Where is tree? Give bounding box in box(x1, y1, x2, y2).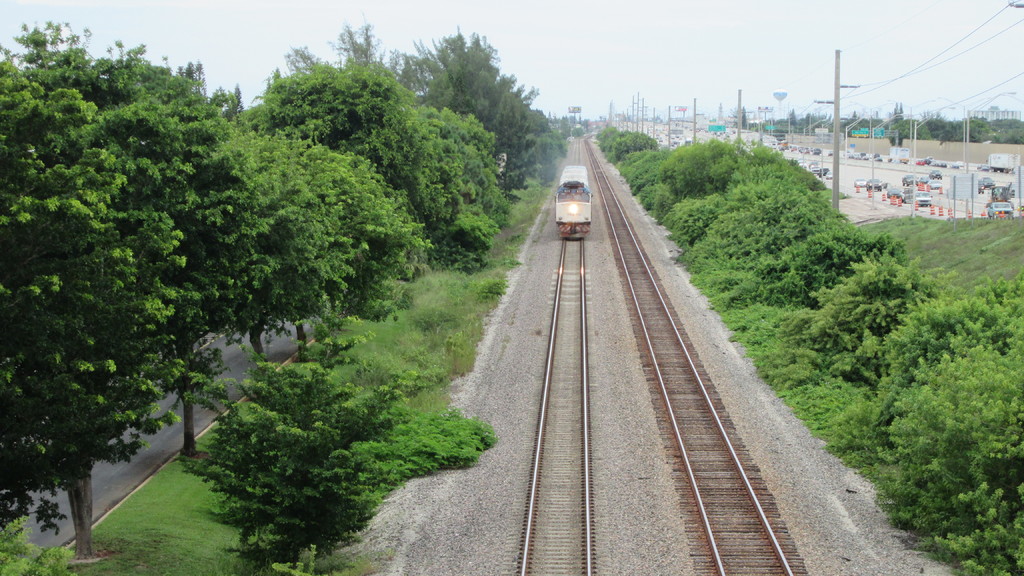
box(236, 120, 438, 351).
